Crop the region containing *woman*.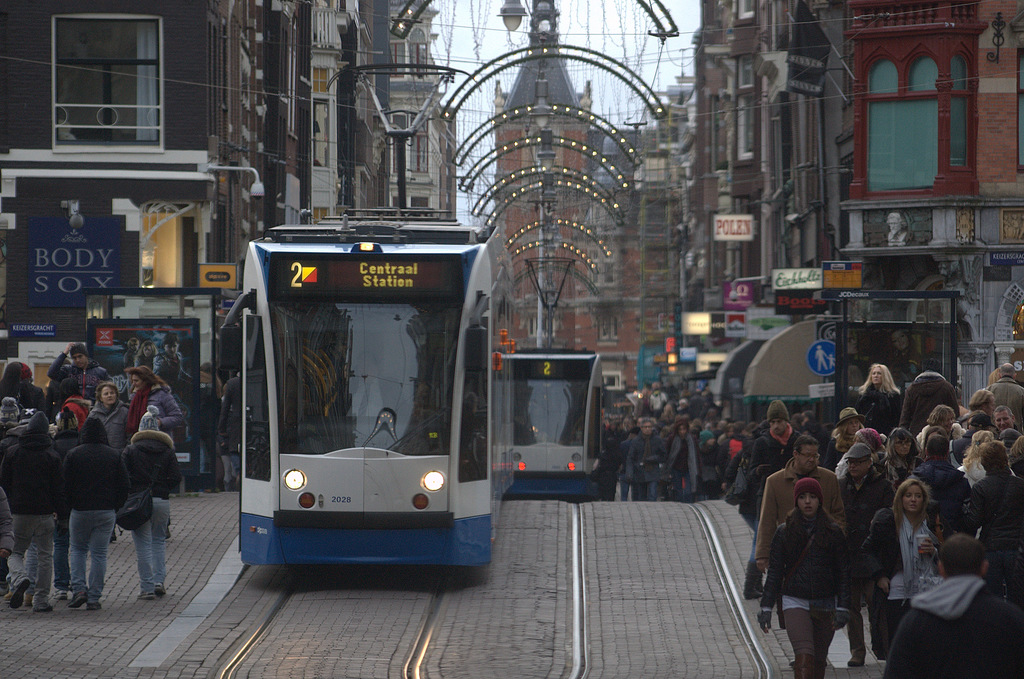
Crop region: {"left": 858, "top": 363, "right": 906, "bottom": 434}.
